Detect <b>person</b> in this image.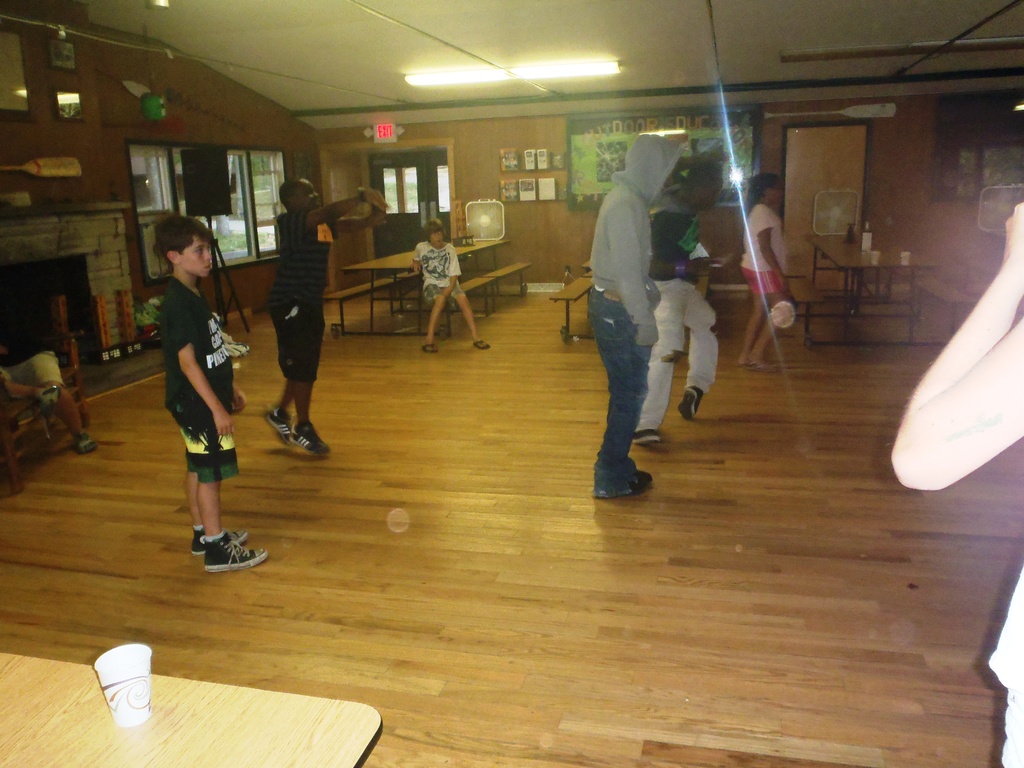
Detection: {"left": 653, "top": 146, "right": 718, "bottom": 447}.
